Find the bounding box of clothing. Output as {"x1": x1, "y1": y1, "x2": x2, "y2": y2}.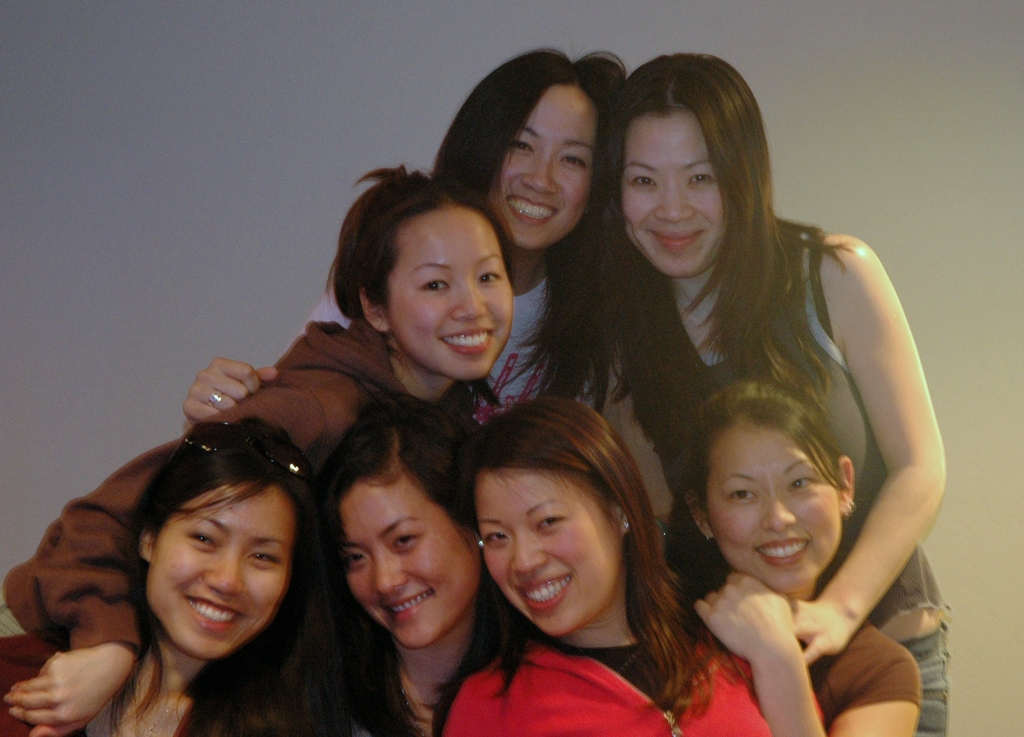
{"x1": 2, "y1": 314, "x2": 470, "y2": 656}.
